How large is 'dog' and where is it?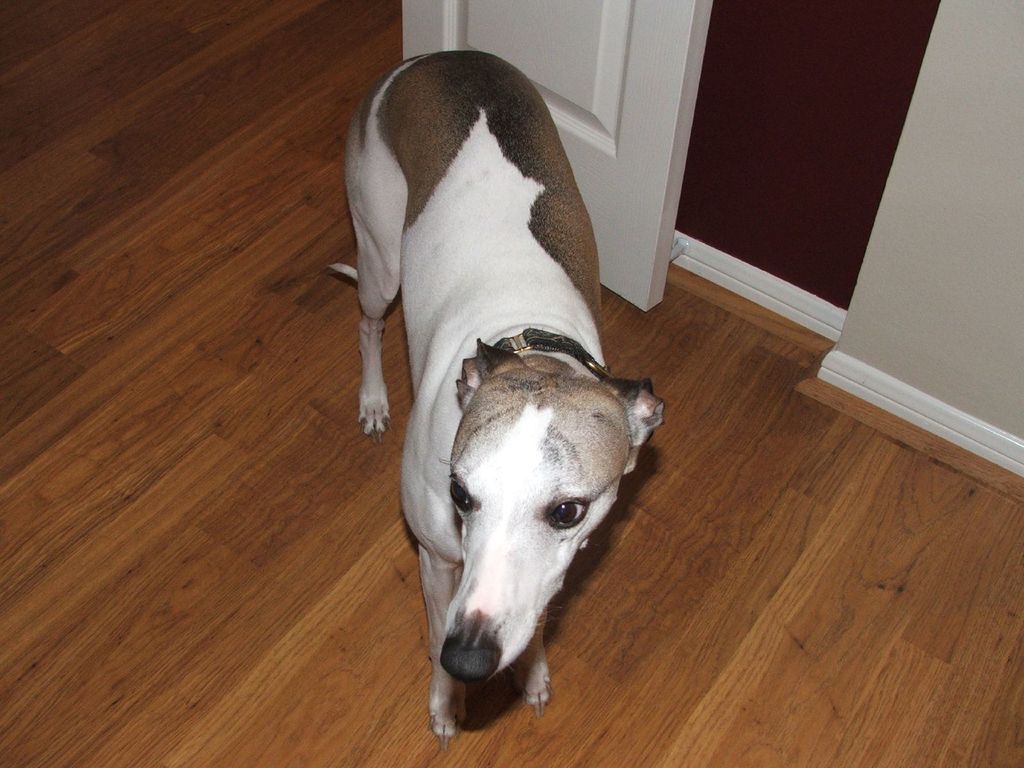
Bounding box: [328, 49, 664, 751].
